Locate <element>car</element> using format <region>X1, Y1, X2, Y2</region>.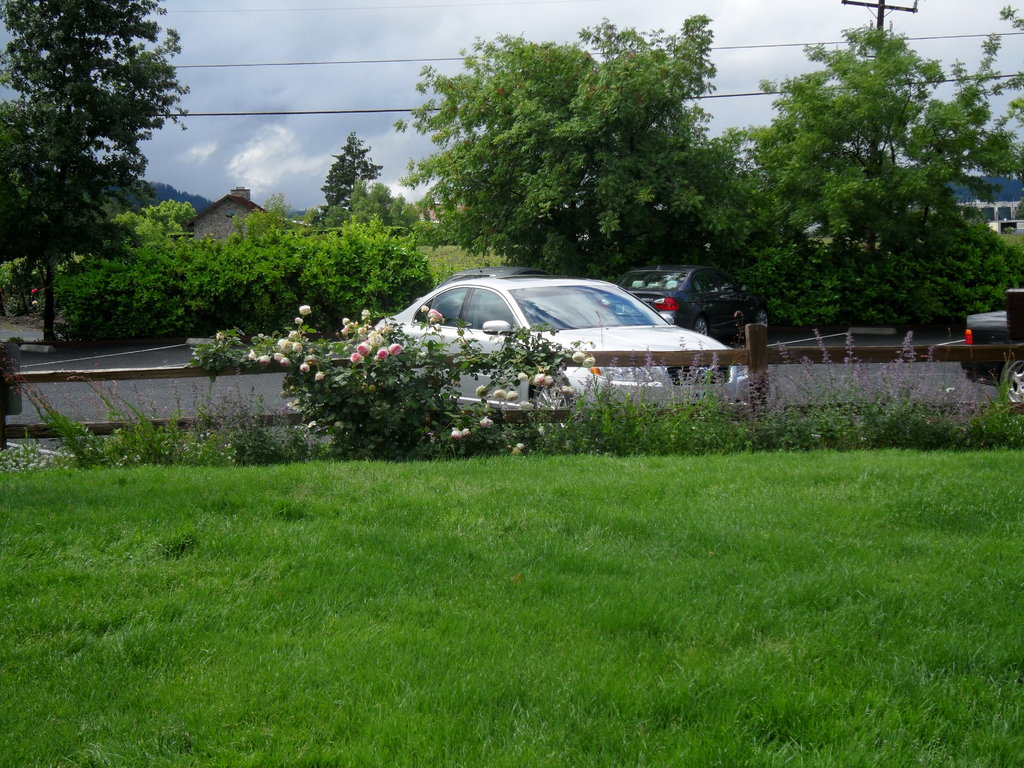
<region>364, 276, 747, 418</region>.
